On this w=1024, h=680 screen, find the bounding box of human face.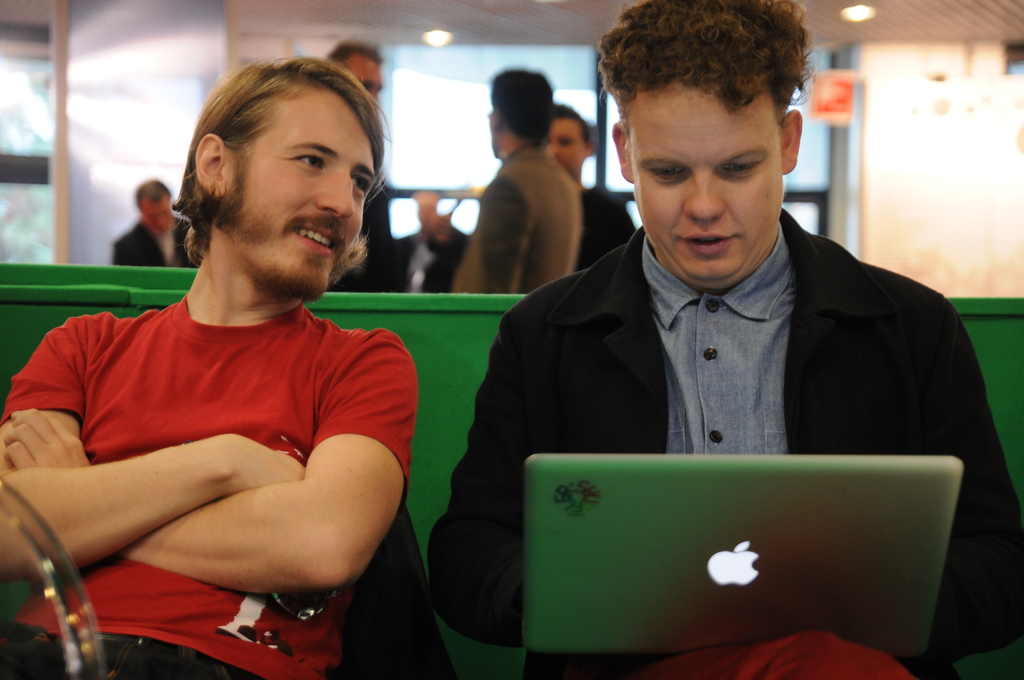
Bounding box: crop(544, 117, 584, 173).
